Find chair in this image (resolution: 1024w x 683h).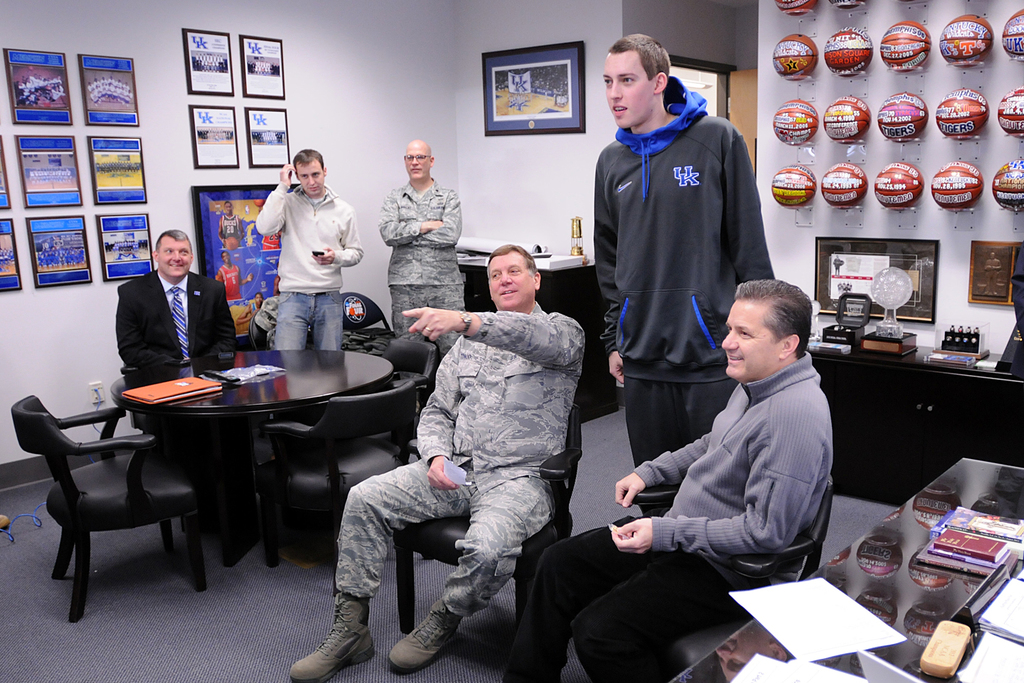
112/366/261/473.
